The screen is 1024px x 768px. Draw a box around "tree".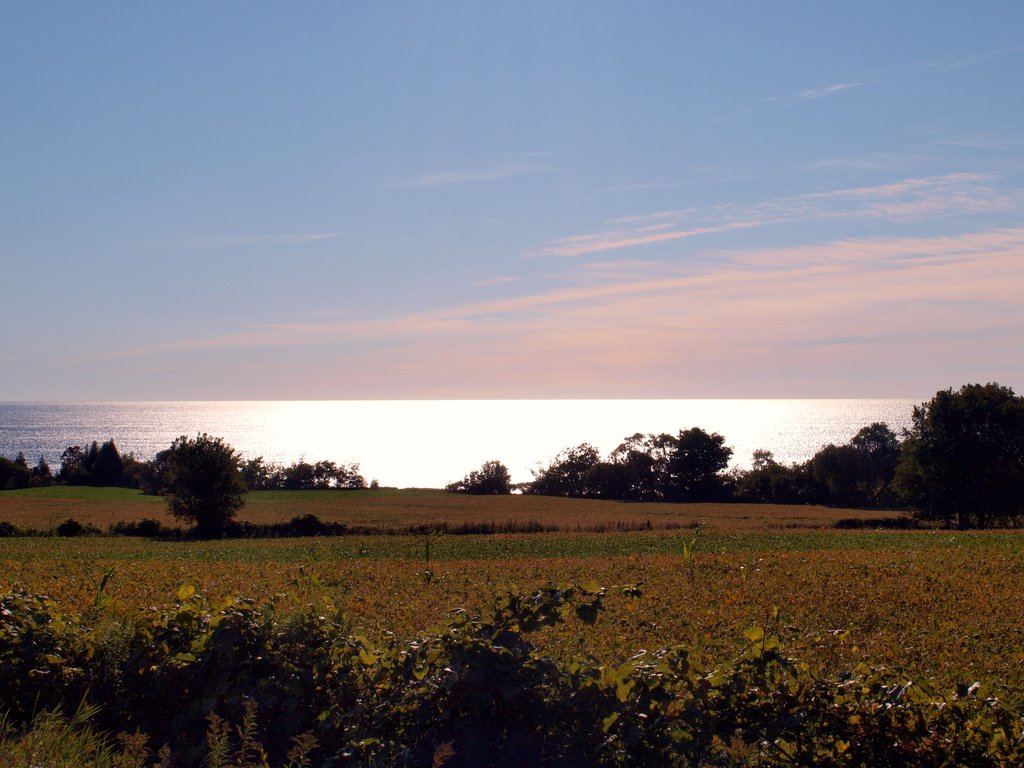
<bbox>449, 458, 506, 497</bbox>.
